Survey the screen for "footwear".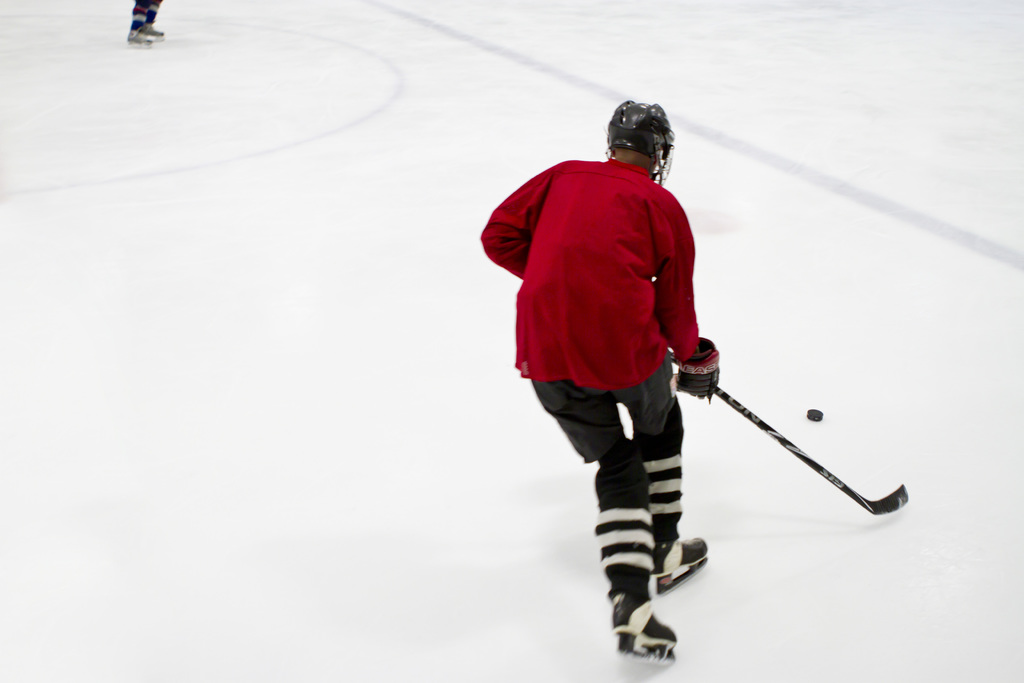
Survey found: l=652, t=538, r=705, b=579.
